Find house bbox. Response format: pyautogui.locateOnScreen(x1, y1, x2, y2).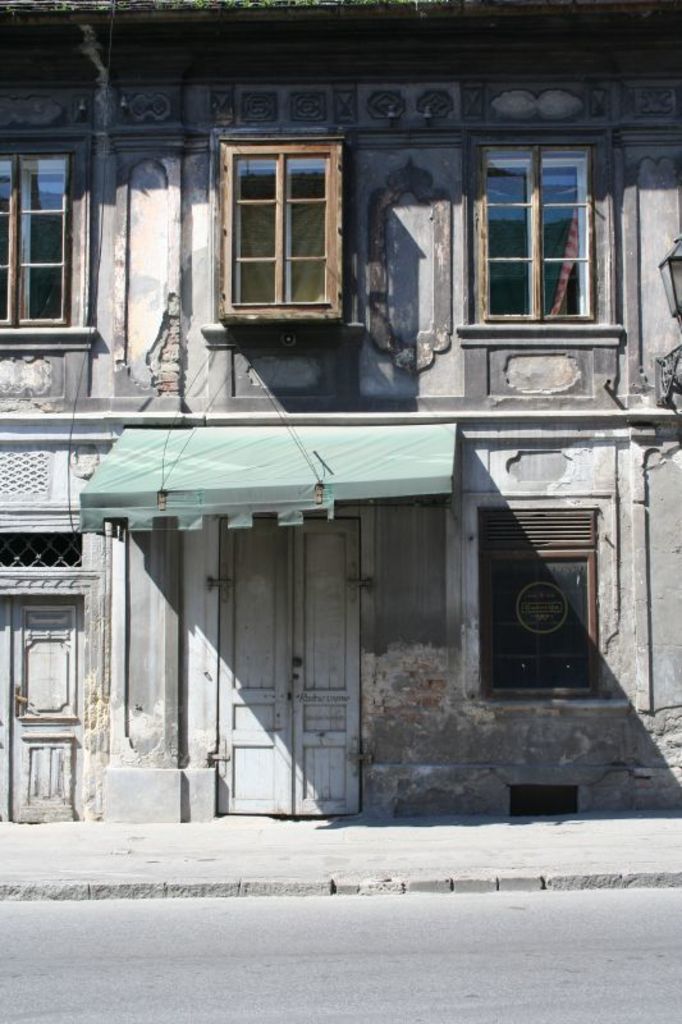
pyautogui.locateOnScreen(0, 73, 681, 828).
